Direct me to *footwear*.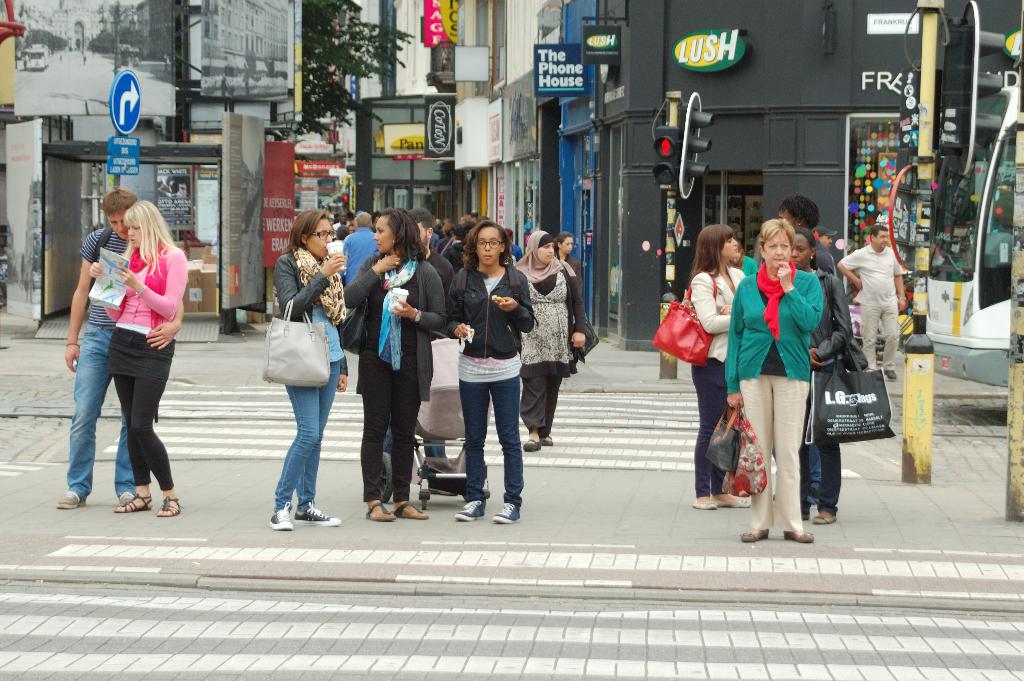
Direction: (left=266, top=502, right=296, bottom=532).
